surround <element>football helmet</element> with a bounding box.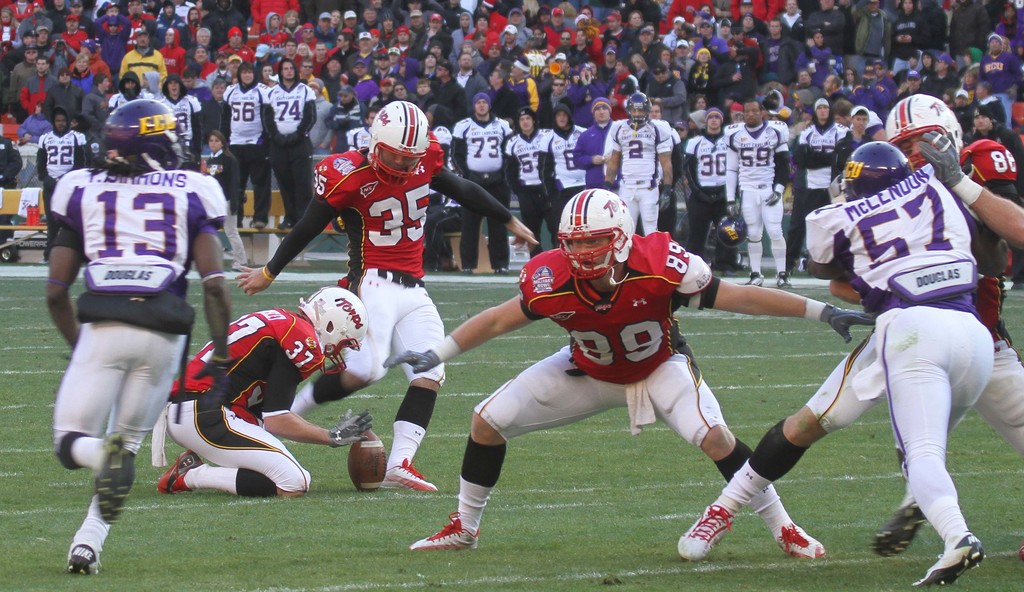
[left=292, top=285, right=376, bottom=371].
